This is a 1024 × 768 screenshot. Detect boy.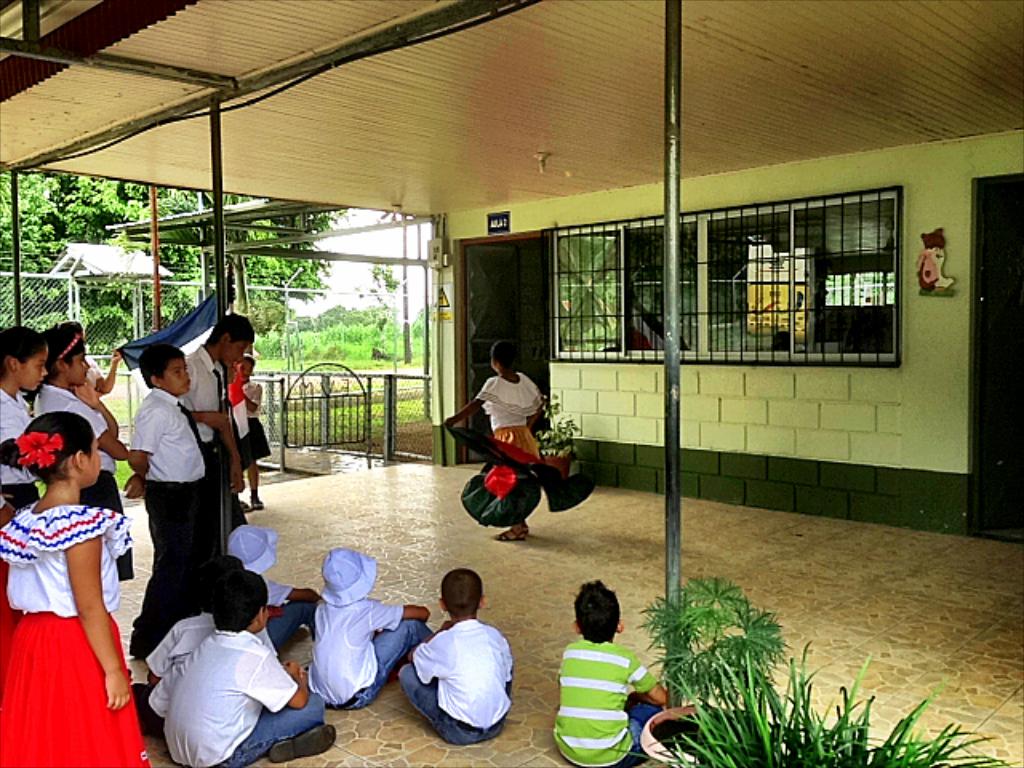
pyautogui.locateOnScreen(307, 544, 430, 715).
